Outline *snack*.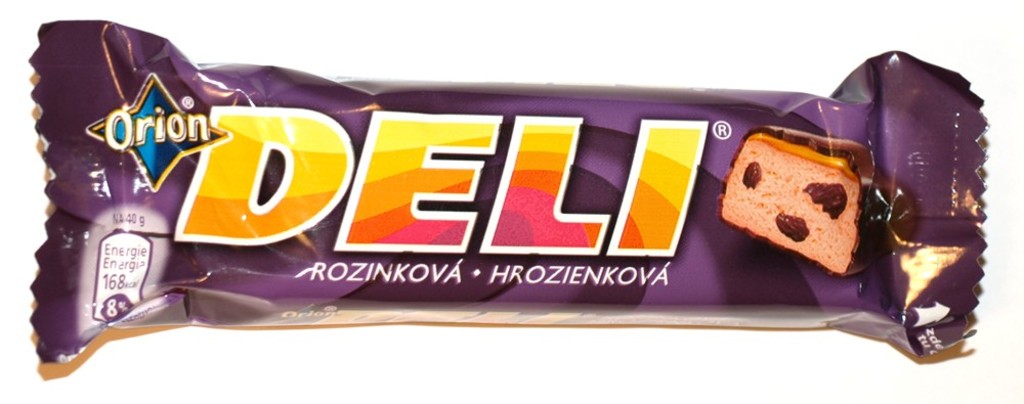
Outline: crop(712, 125, 915, 276).
